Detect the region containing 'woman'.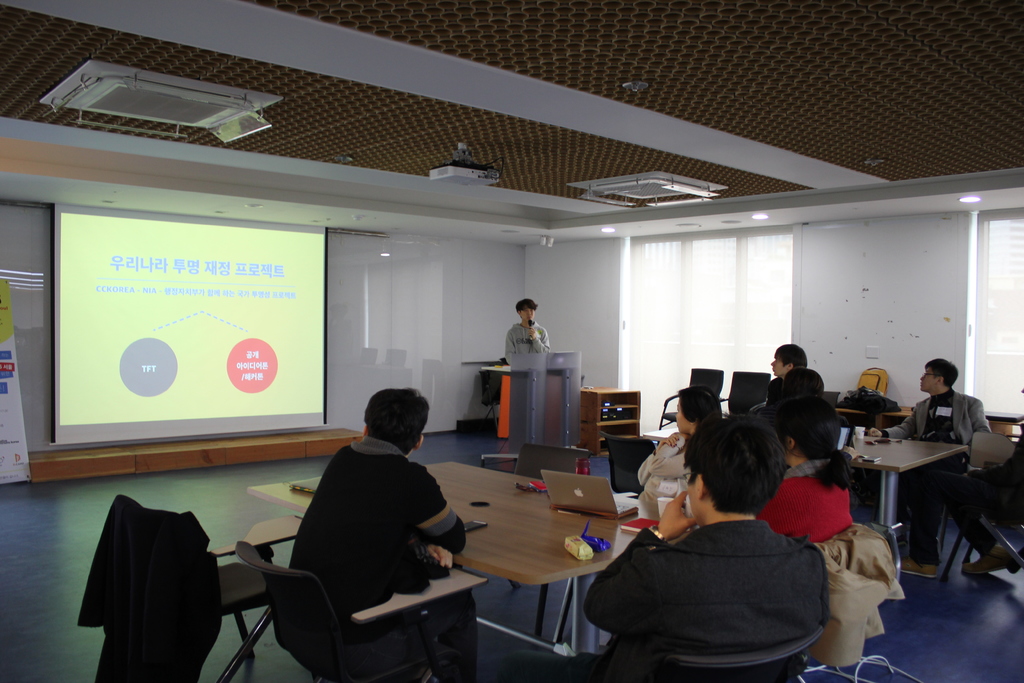
781/367/828/391.
